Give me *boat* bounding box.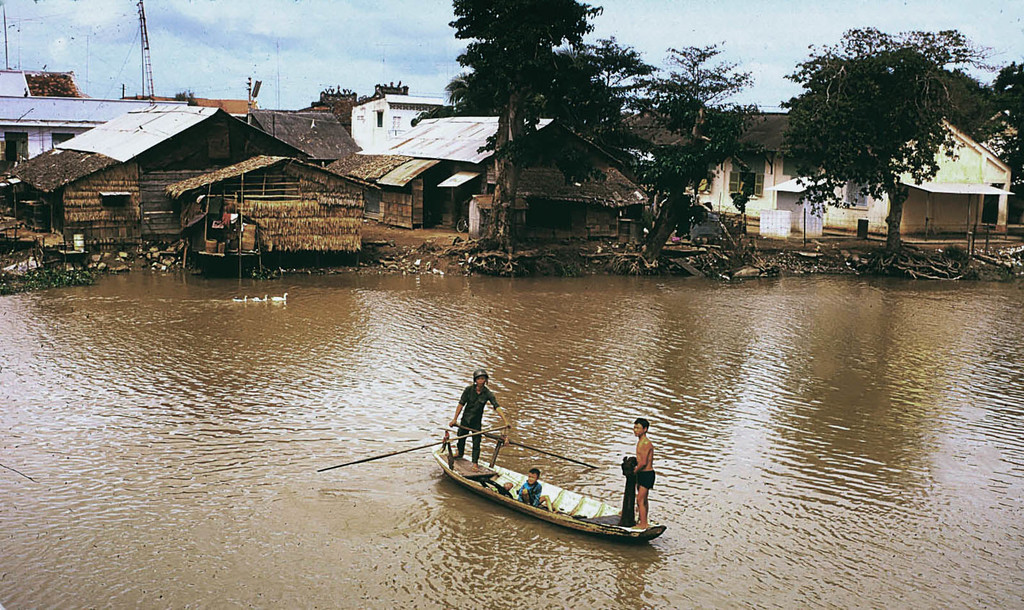
{"x1": 194, "y1": 243, "x2": 261, "y2": 278}.
